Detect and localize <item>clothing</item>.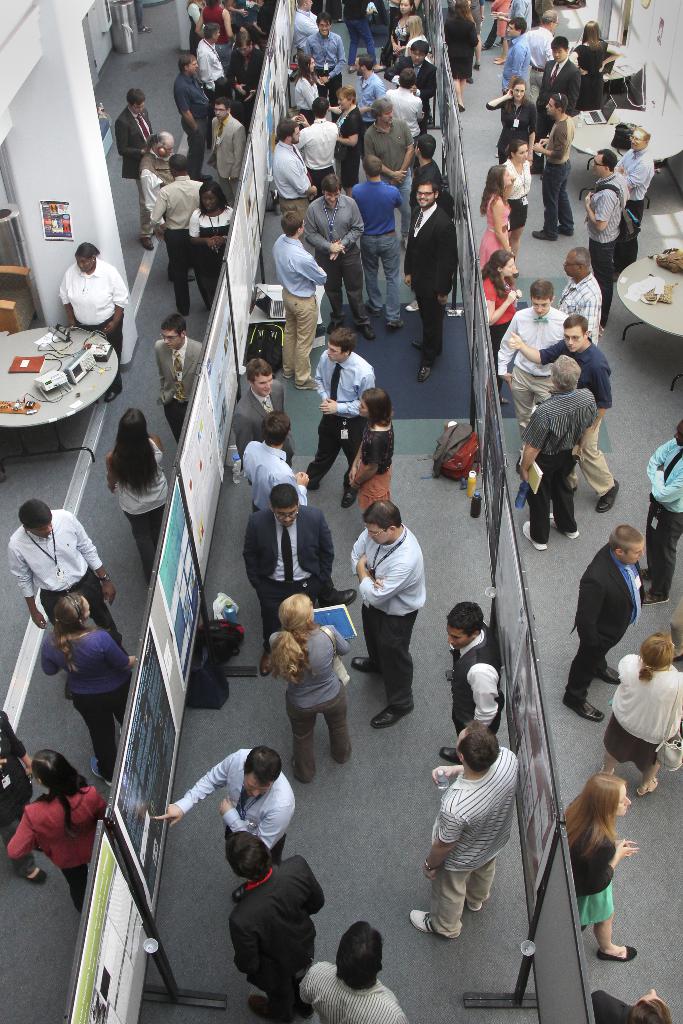
Localized at bbox(197, 36, 220, 99).
